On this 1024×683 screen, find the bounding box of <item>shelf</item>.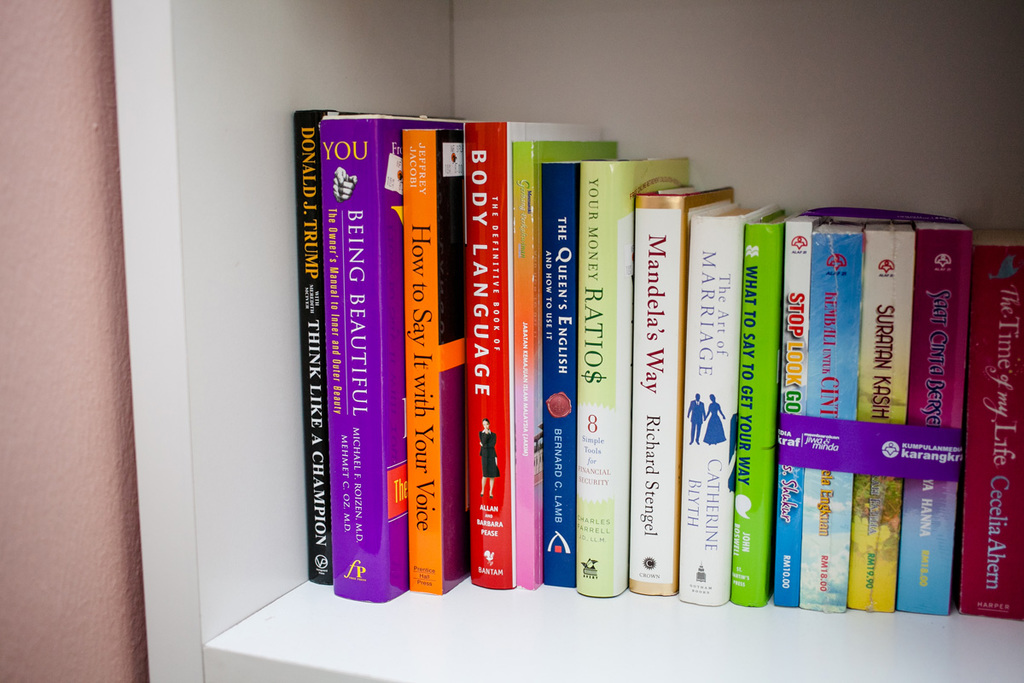
Bounding box: left=112, top=0, right=1023, bottom=682.
